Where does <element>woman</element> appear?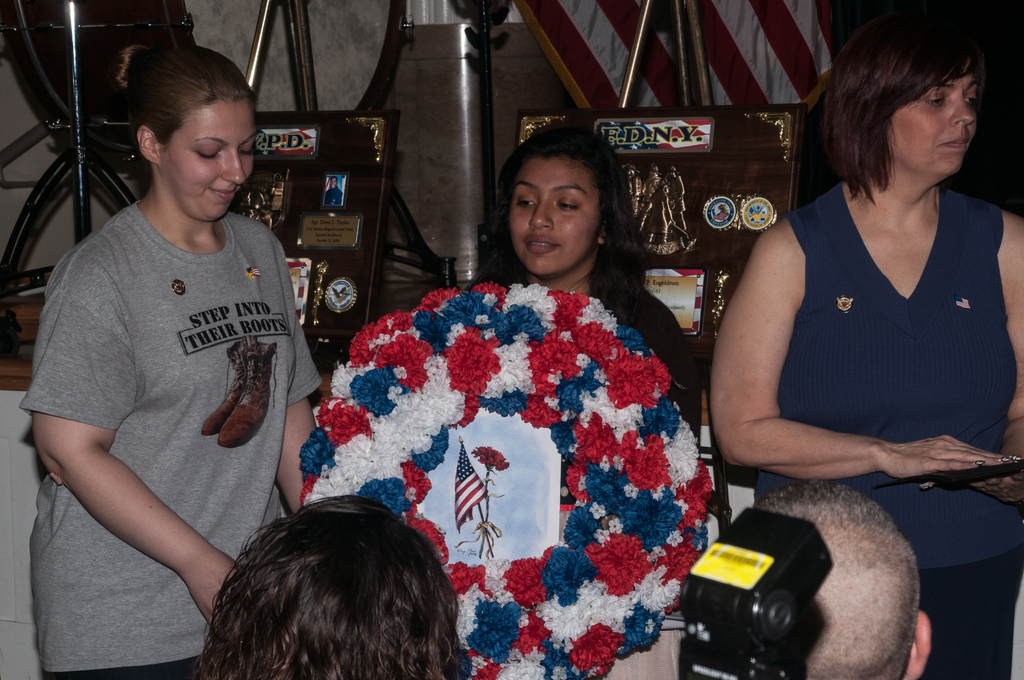
Appears at bbox=(12, 43, 323, 679).
